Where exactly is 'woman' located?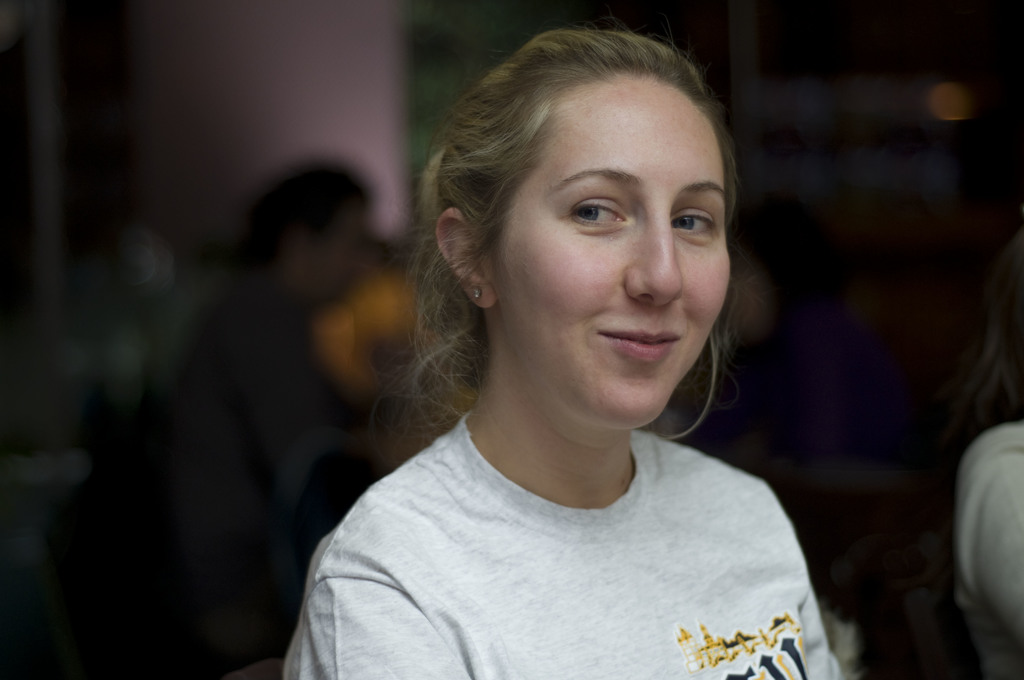
Its bounding box is bbox=[281, 31, 858, 679].
